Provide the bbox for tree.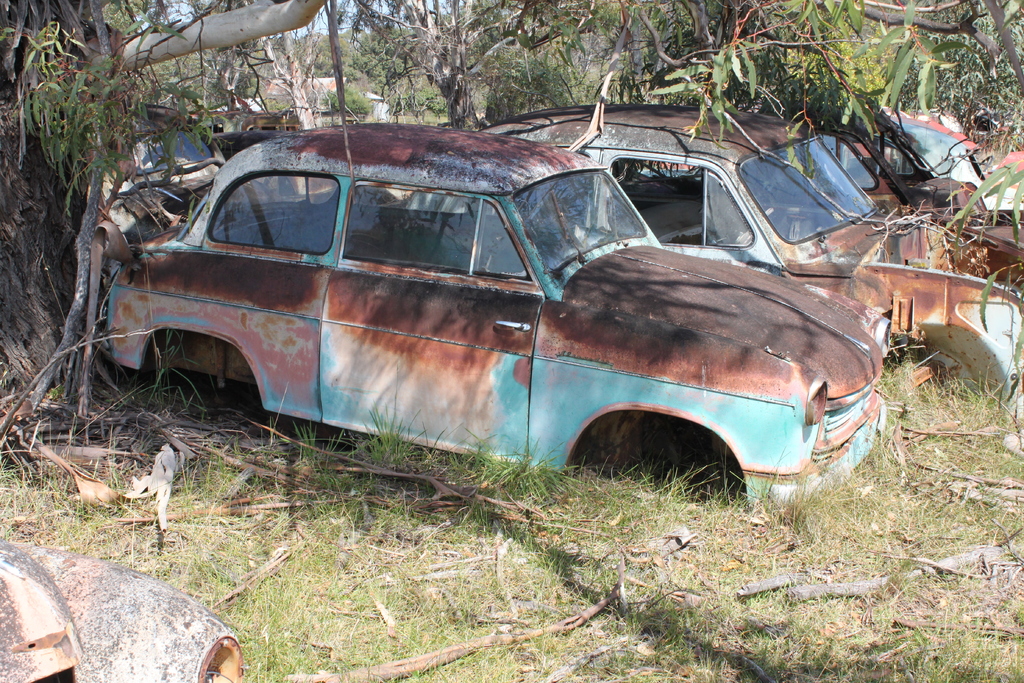
bbox(0, 0, 255, 406).
